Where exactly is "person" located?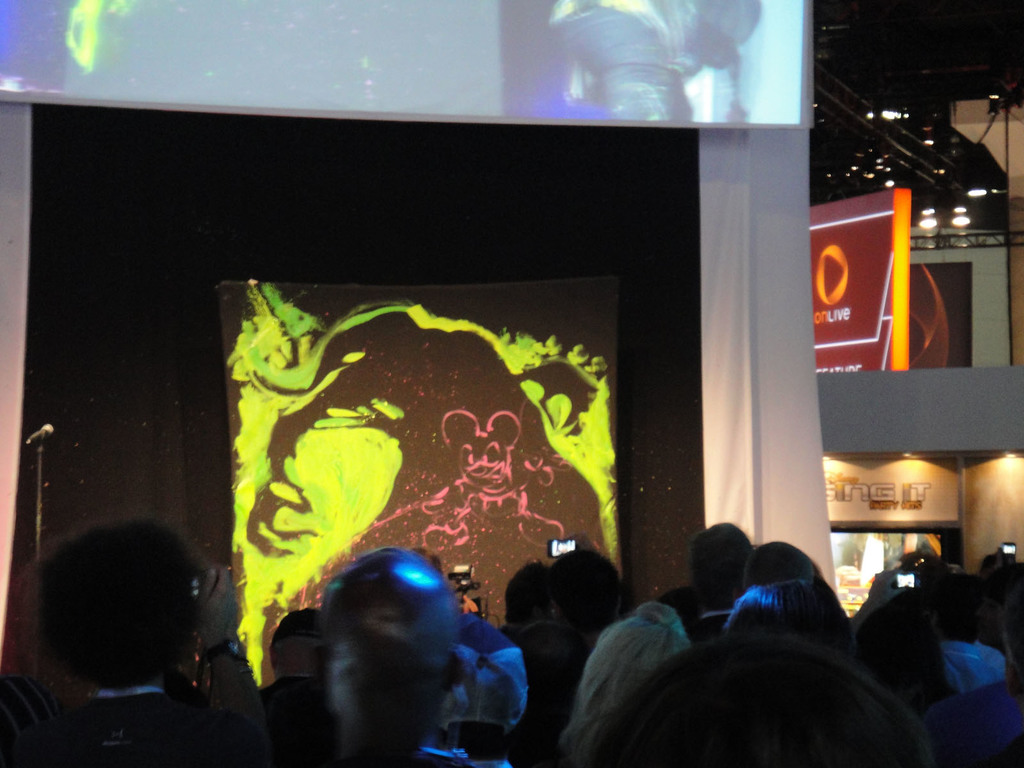
Its bounding box is 279 541 529 765.
